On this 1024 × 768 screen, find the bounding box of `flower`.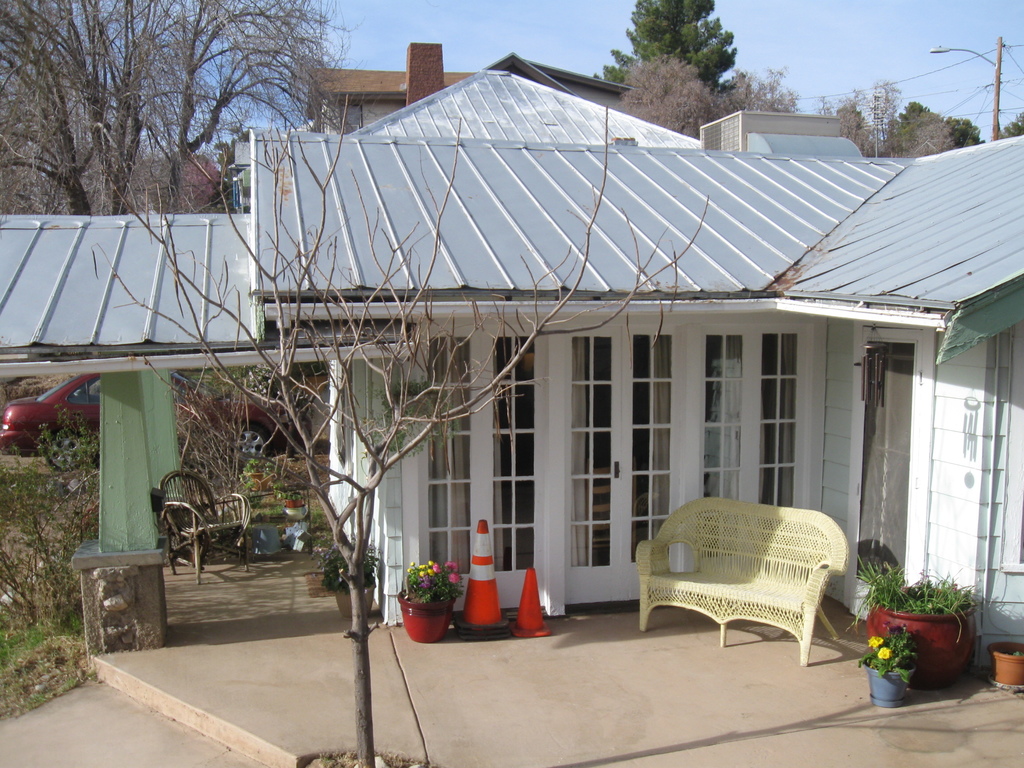
Bounding box: box=[448, 573, 460, 583].
